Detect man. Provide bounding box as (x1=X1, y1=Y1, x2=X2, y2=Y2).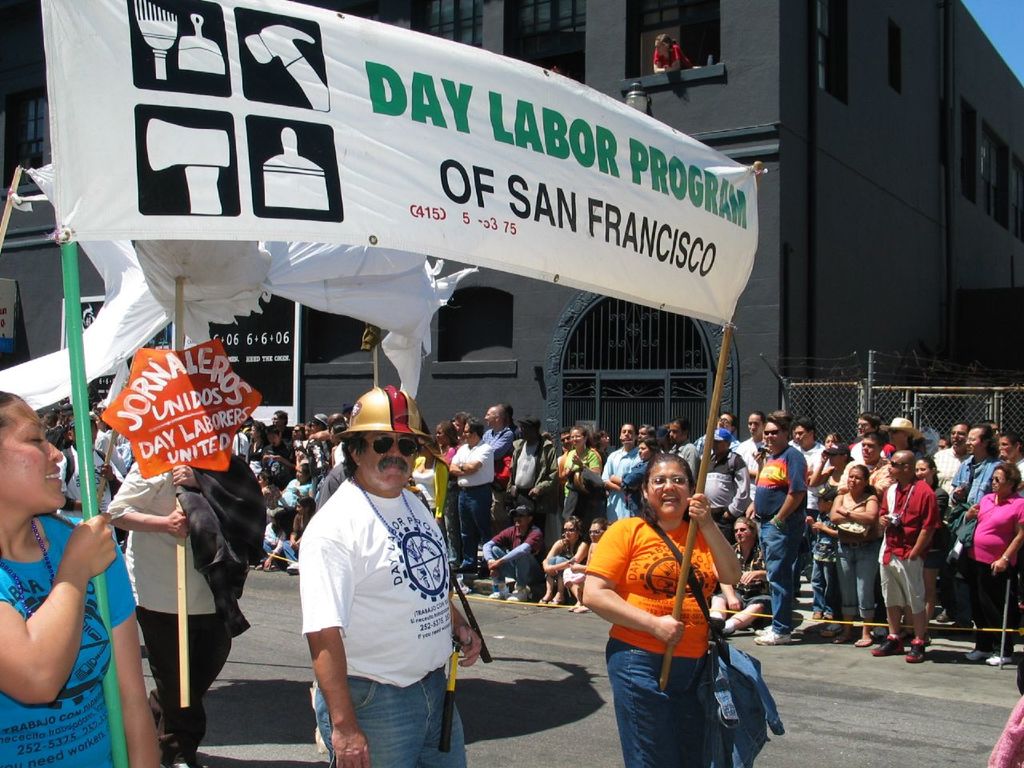
(x1=846, y1=415, x2=906, y2=470).
